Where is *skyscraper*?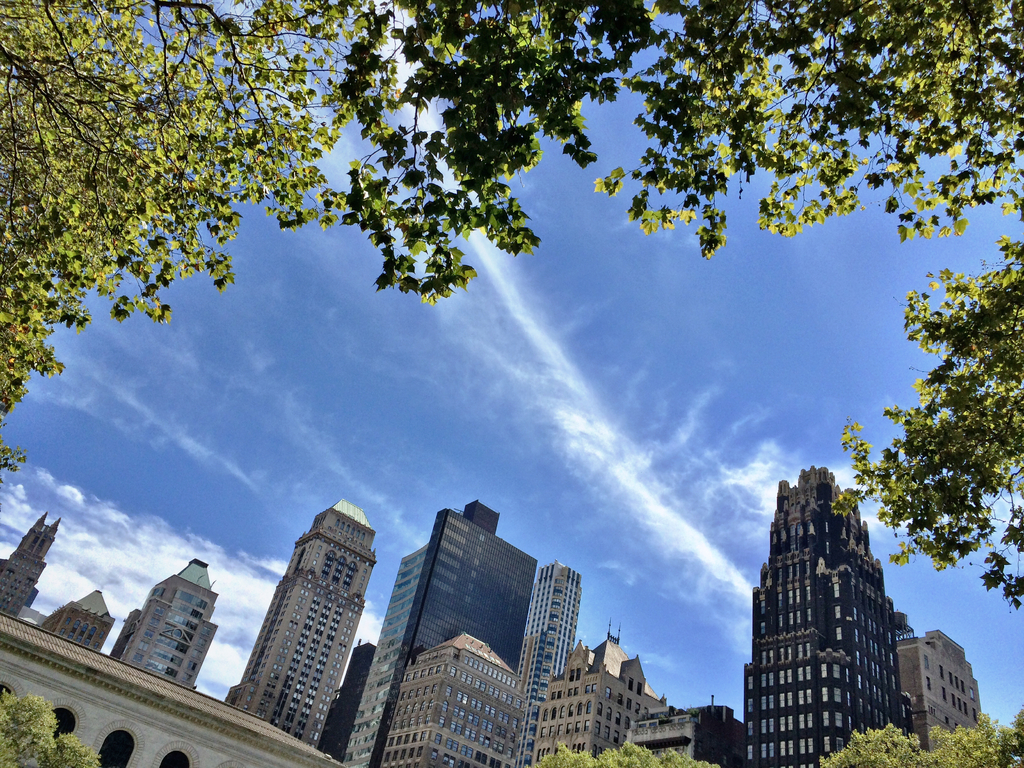
(99,556,222,701).
